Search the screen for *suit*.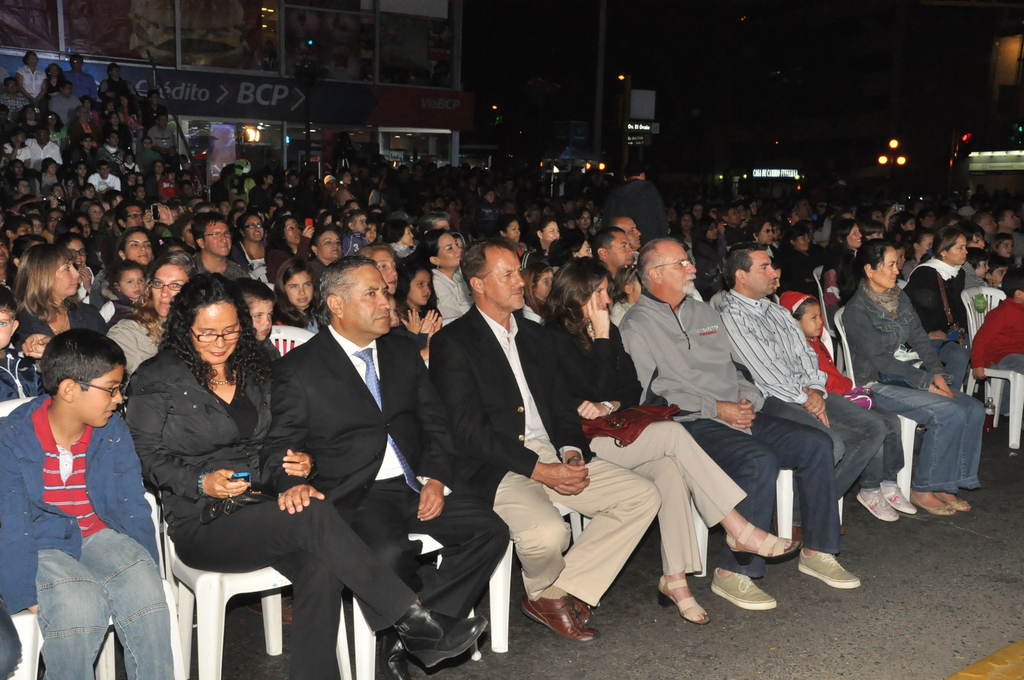
Found at (left=426, top=302, right=593, bottom=513).
